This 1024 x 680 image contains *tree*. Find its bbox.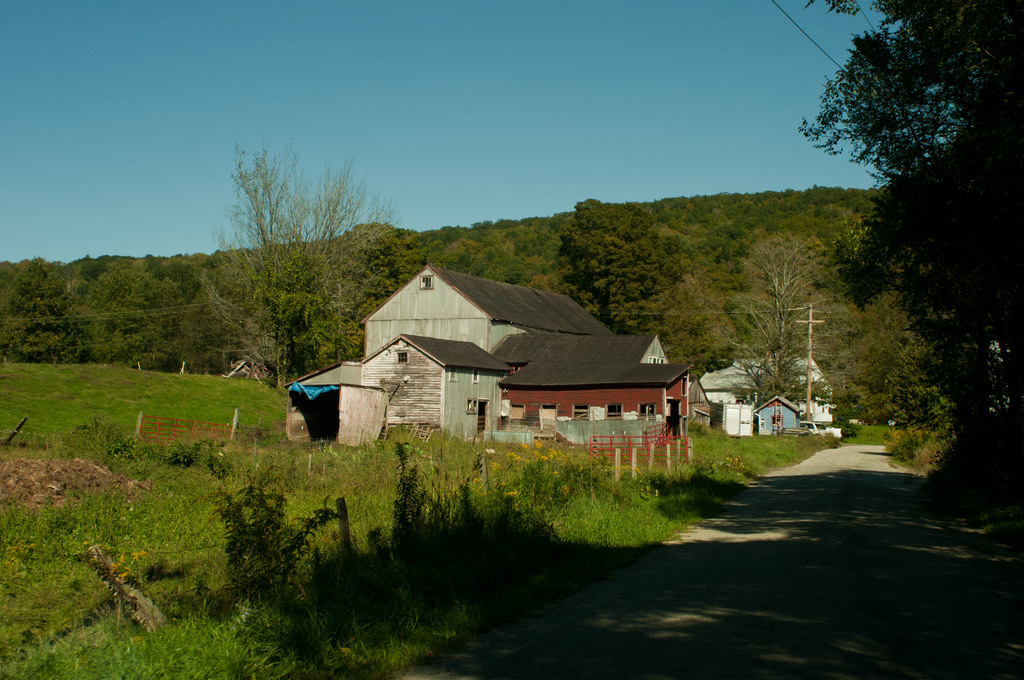
<box>821,0,1000,500</box>.
